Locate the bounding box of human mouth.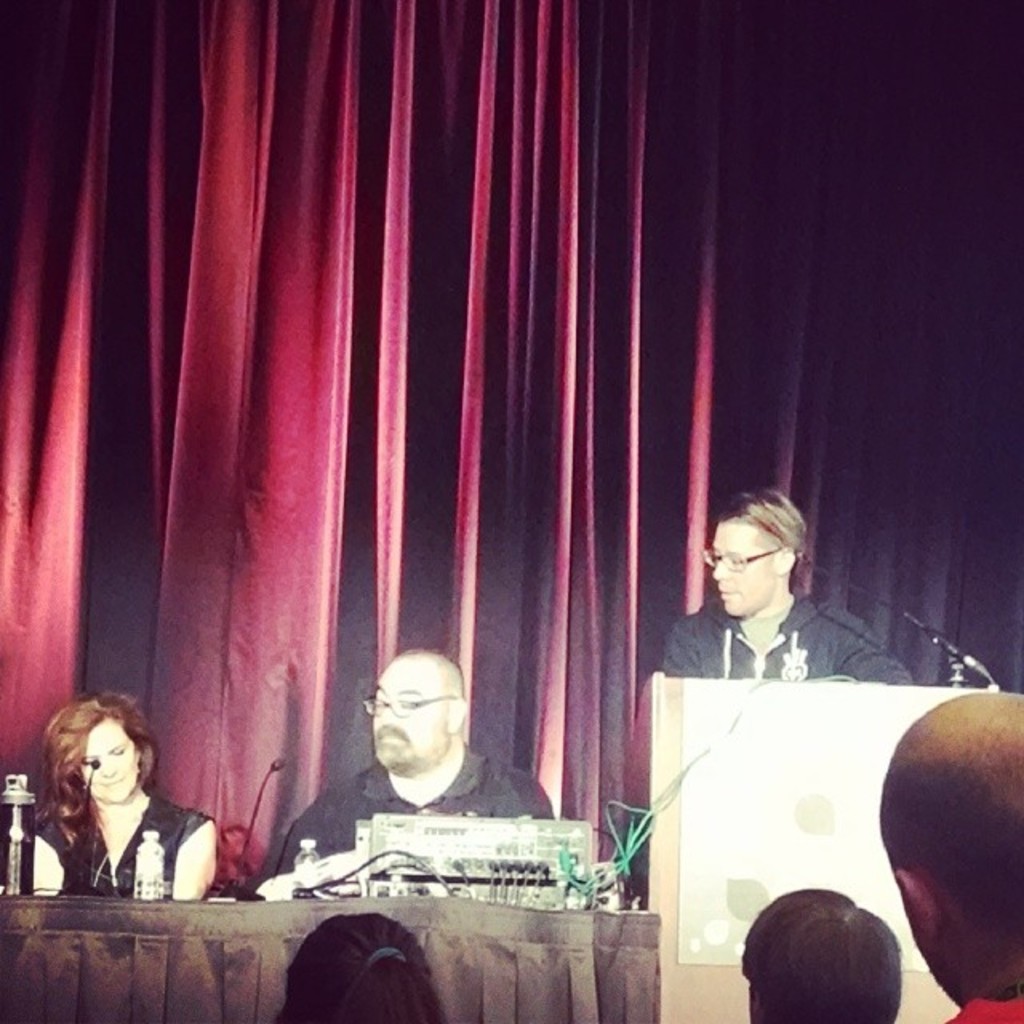
Bounding box: <box>718,586,741,597</box>.
